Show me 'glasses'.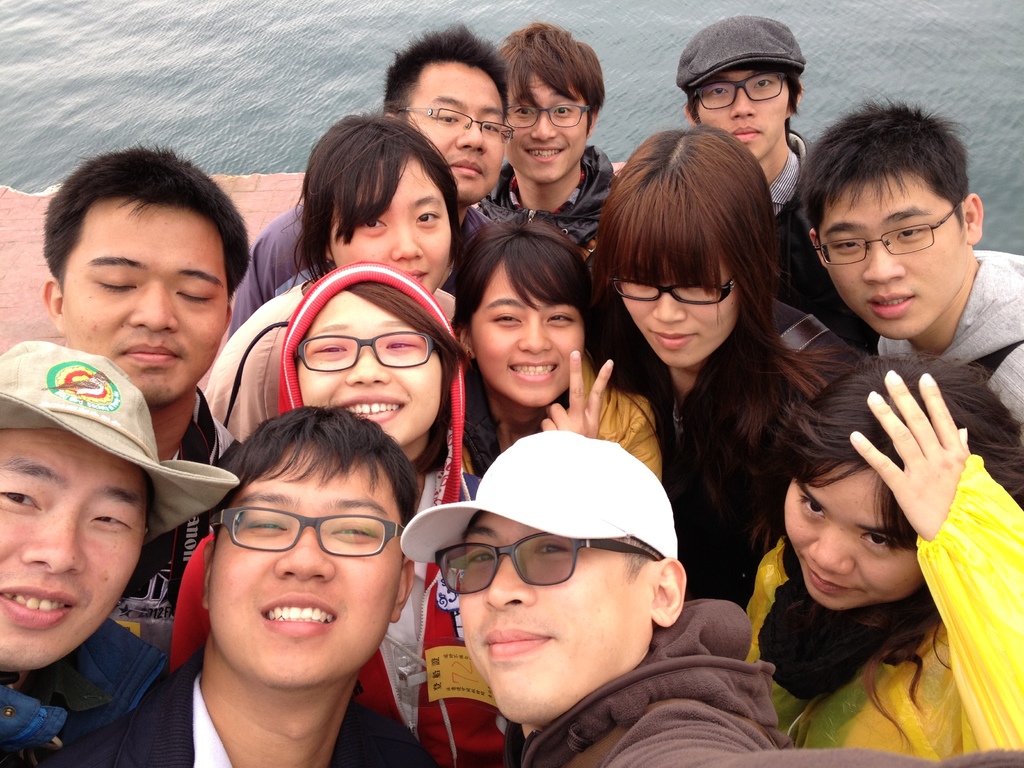
'glasses' is here: bbox=[607, 278, 738, 306].
